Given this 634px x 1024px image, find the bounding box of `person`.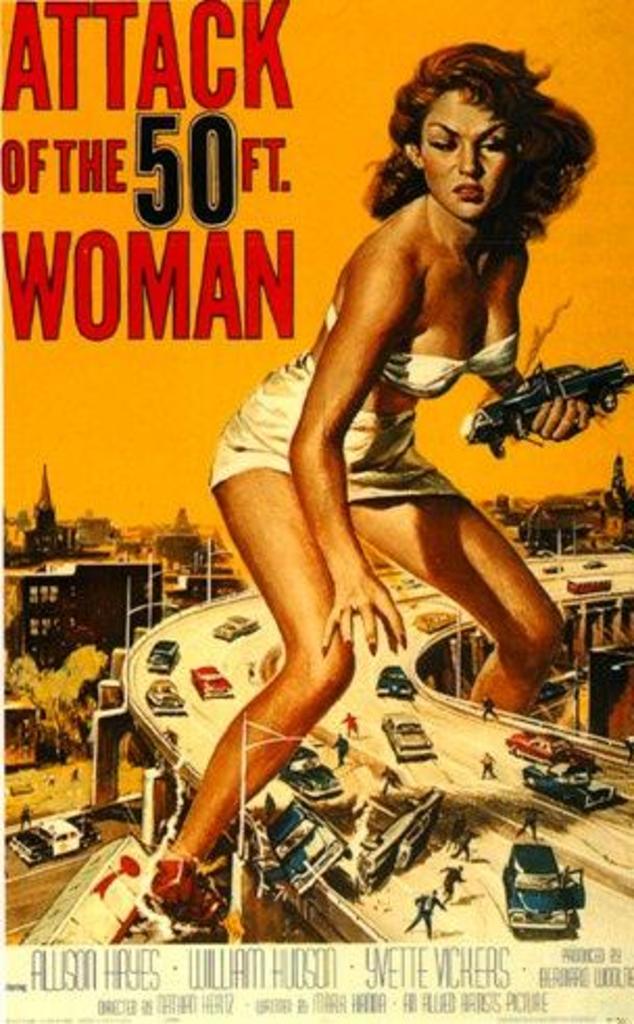
detection(327, 736, 350, 763).
